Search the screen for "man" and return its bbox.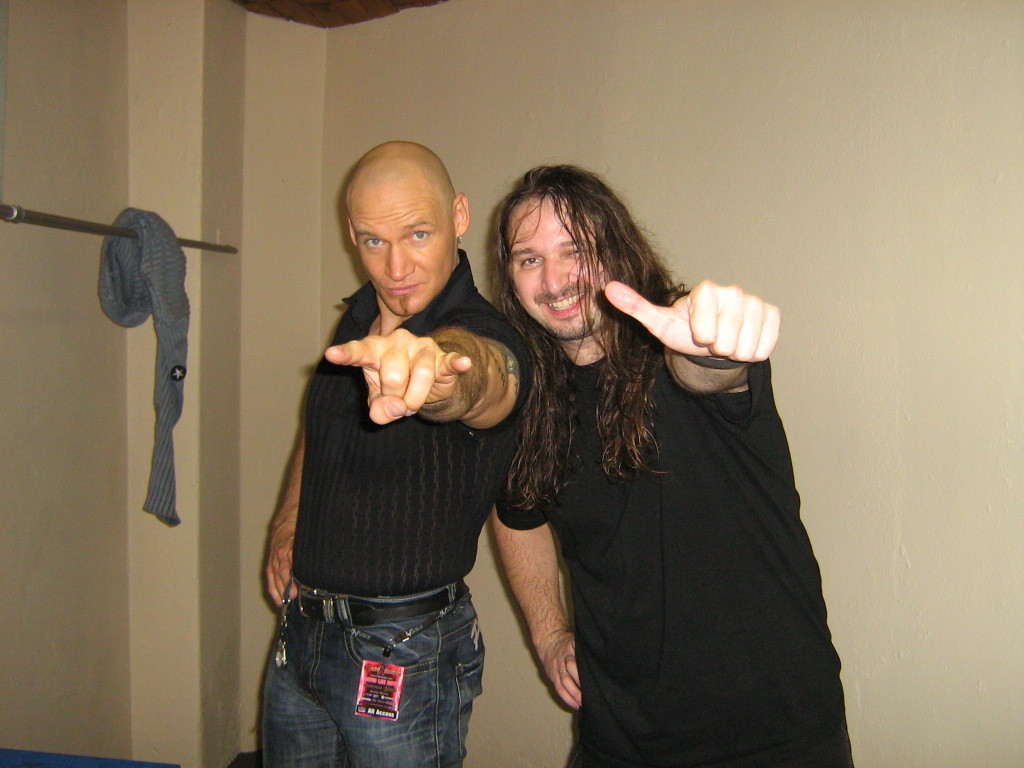
Found: (237,126,571,751).
